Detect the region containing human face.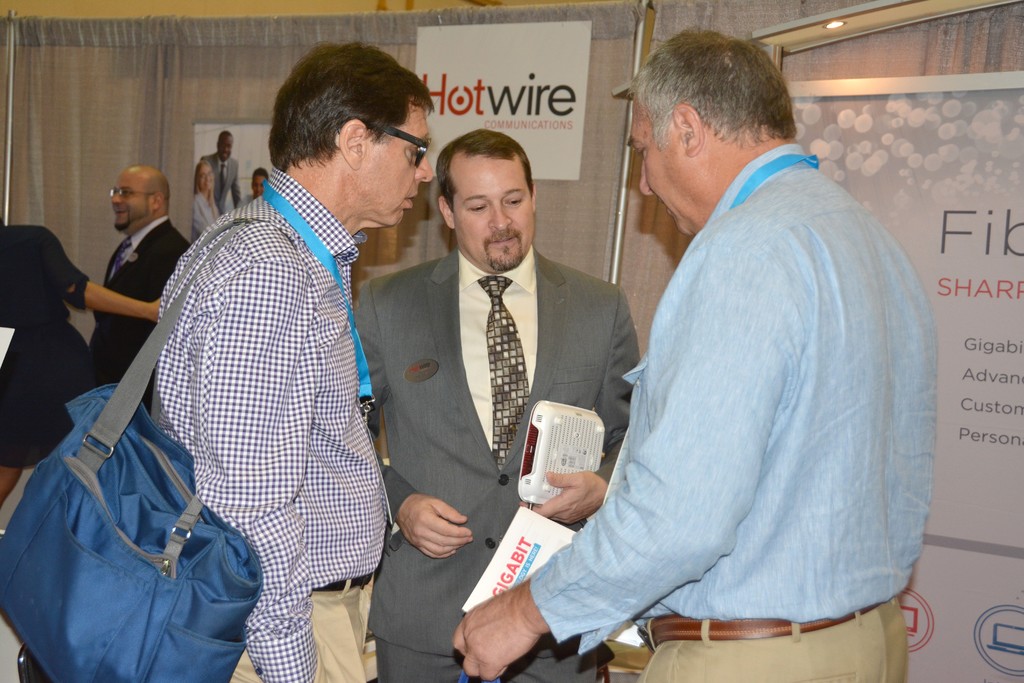
202, 168, 216, 193.
